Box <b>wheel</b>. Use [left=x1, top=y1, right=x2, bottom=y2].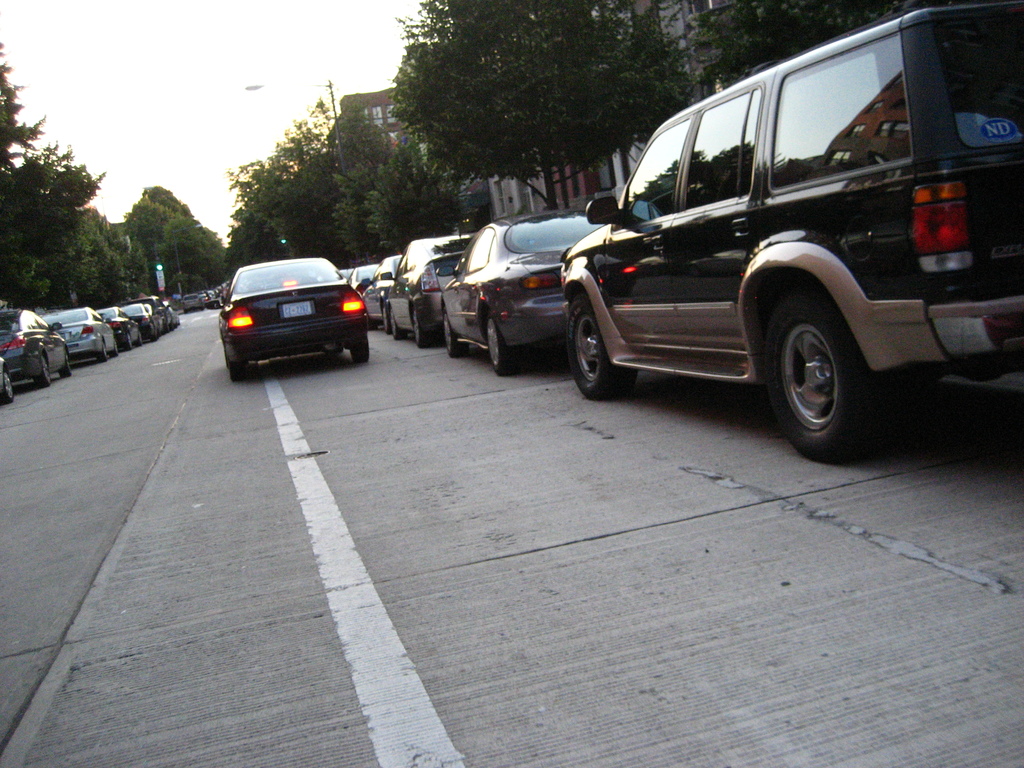
[left=771, top=285, right=886, bottom=445].
